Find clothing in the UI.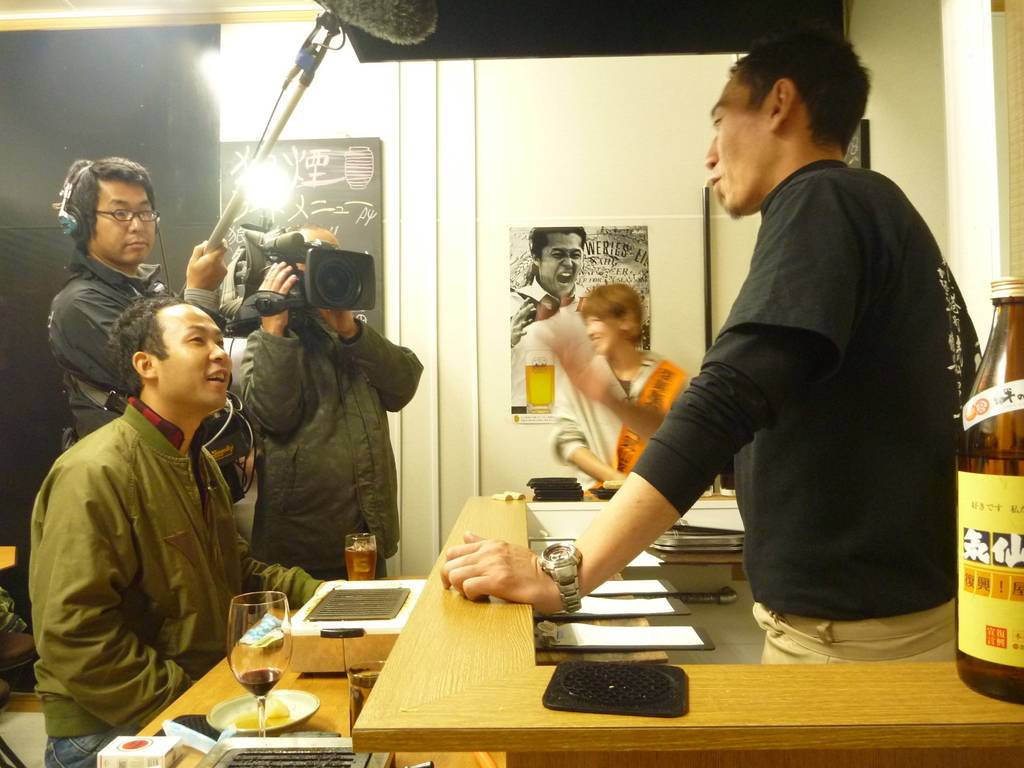
UI element at bbox(45, 244, 166, 436).
